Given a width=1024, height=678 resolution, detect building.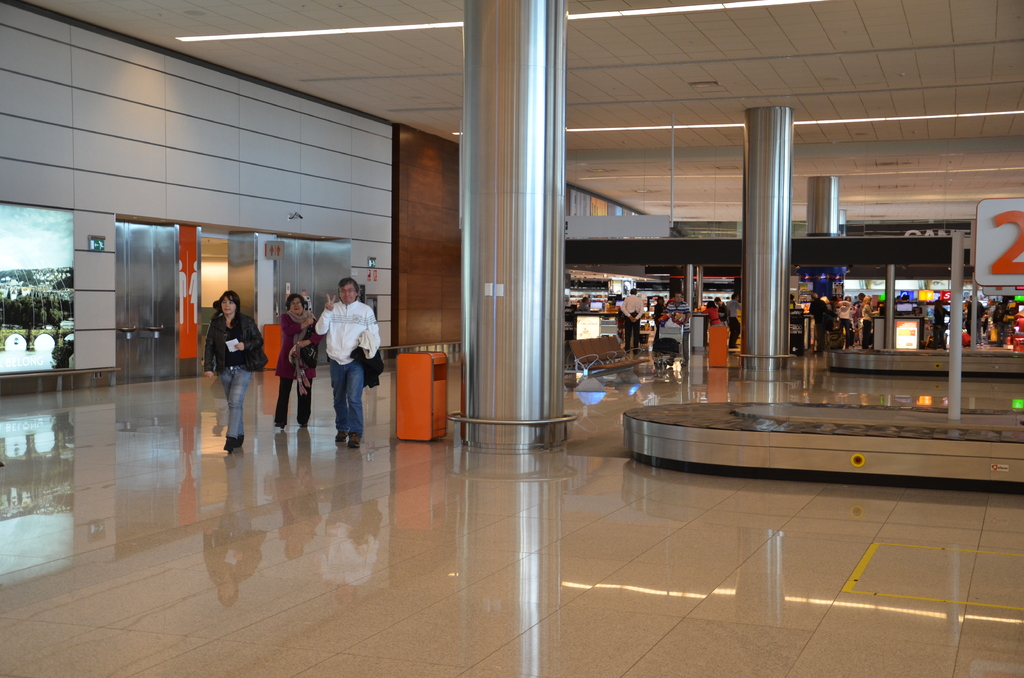
bbox=(0, 0, 1023, 677).
